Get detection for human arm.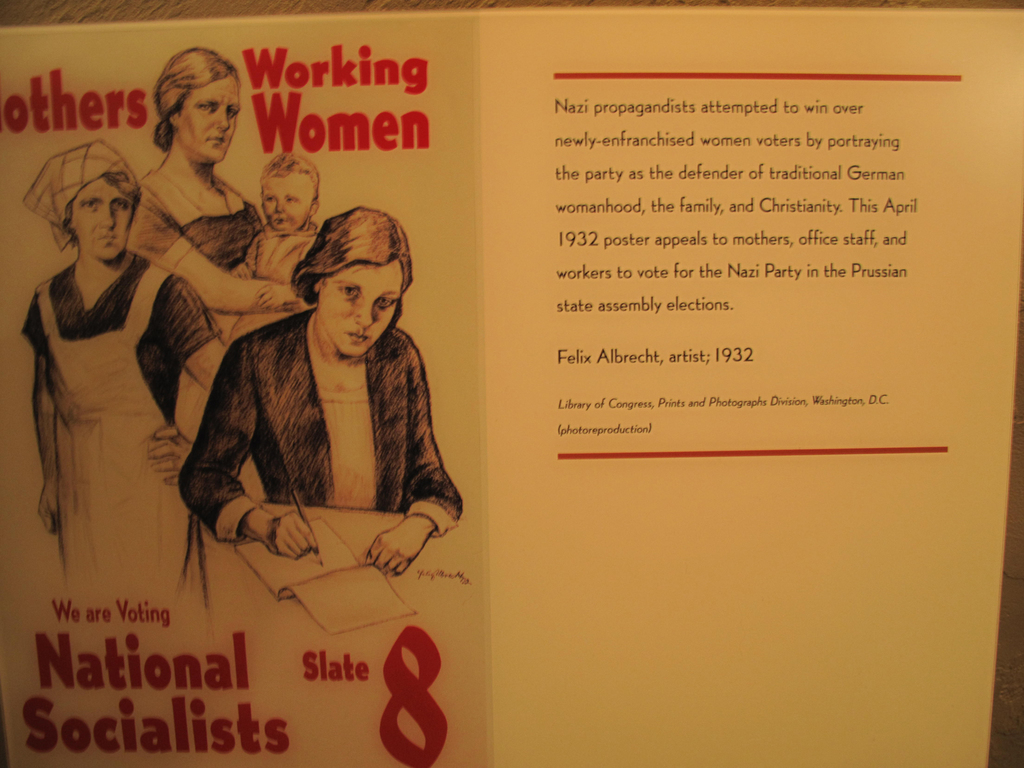
Detection: left=182, top=342, right=323, bottom=552.
